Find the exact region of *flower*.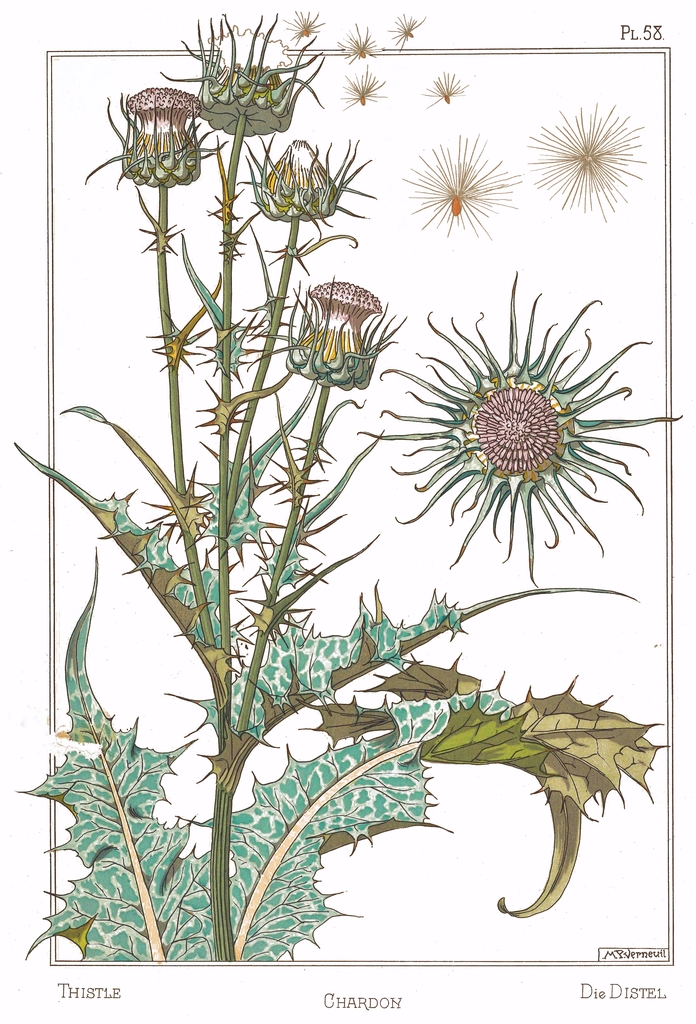
Exact region: [330,22,386,65].
